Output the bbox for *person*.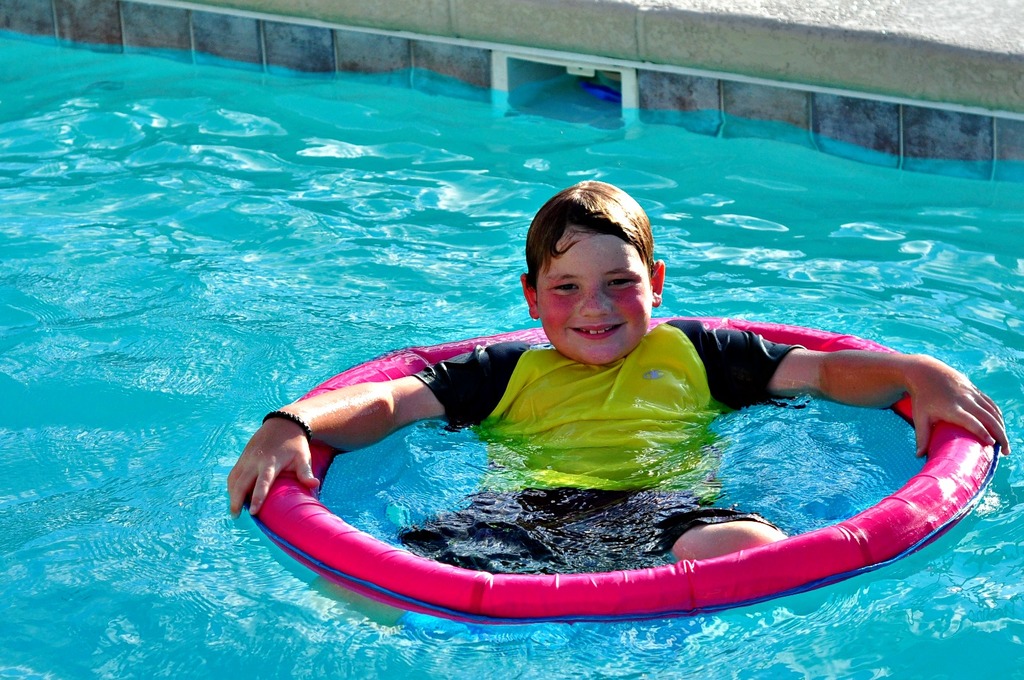
locate(222, 179, 1004, 662).
